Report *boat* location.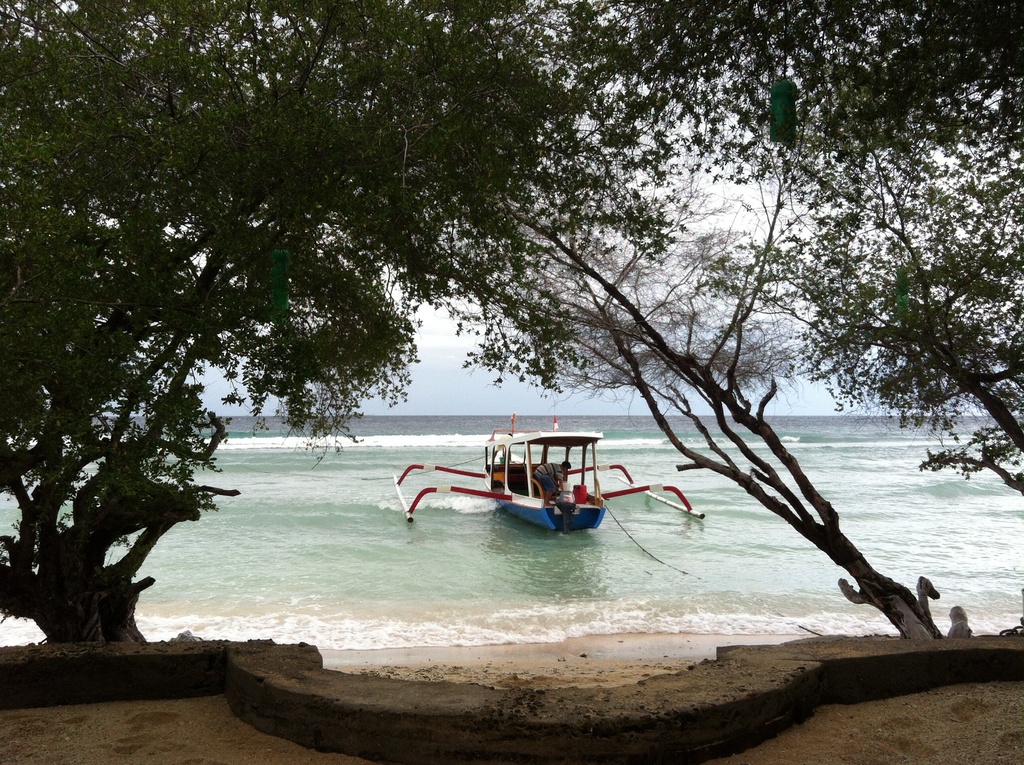
Report: 406/419/647/548.
